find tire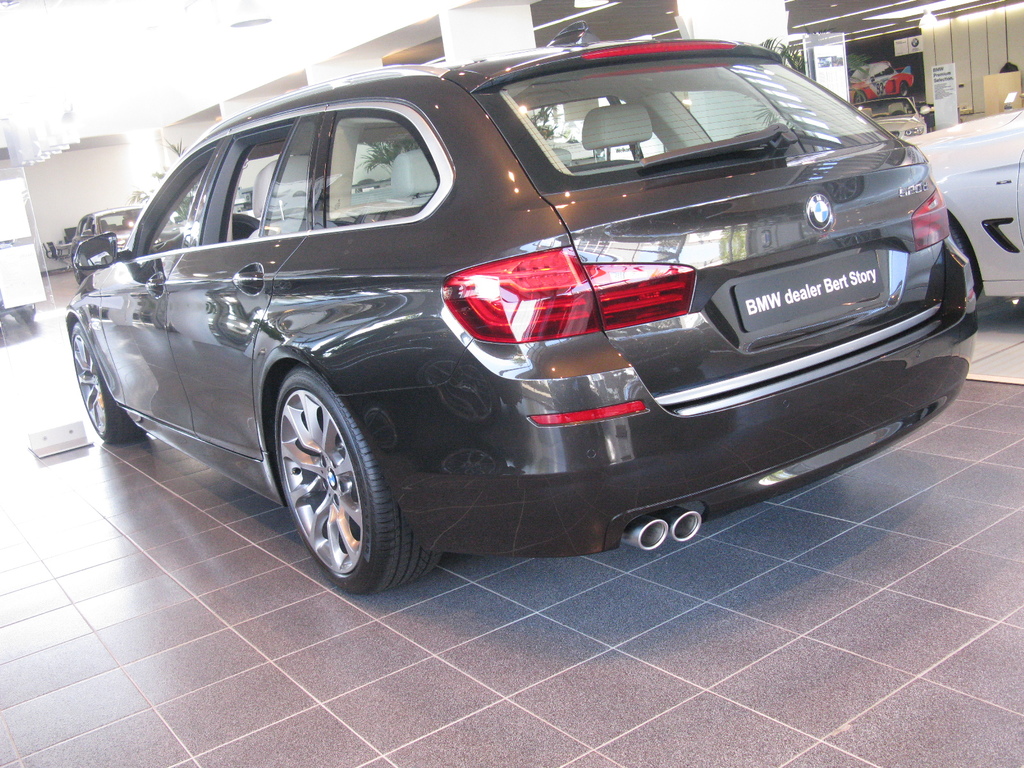
71,323,144,444
